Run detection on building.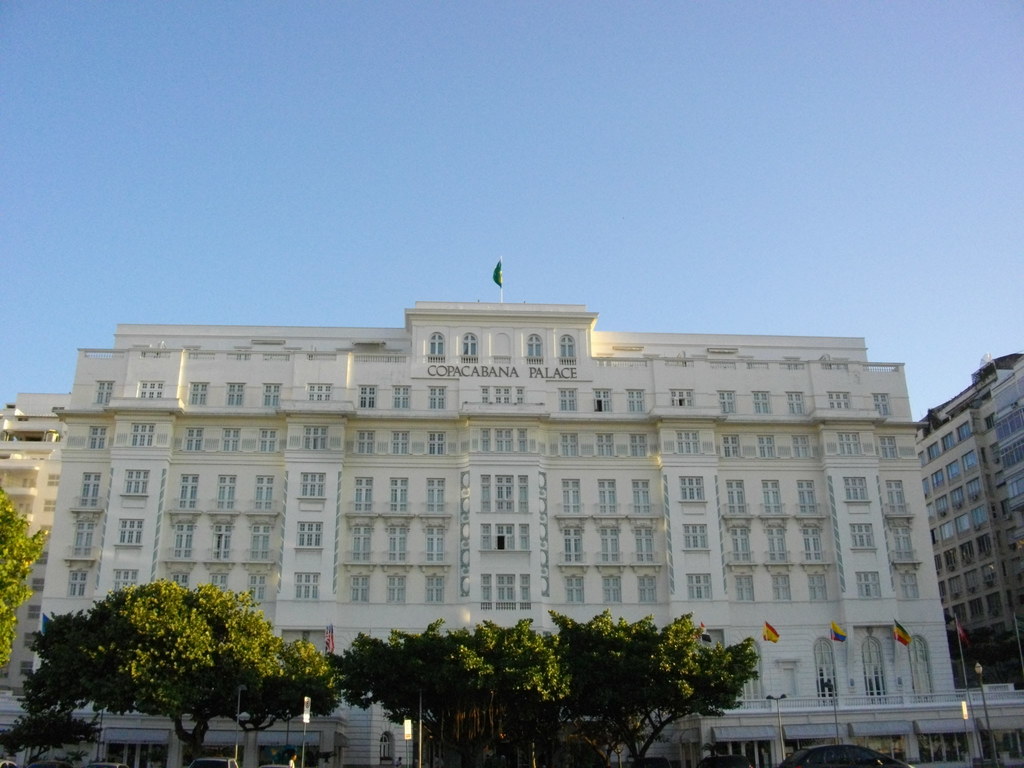
Result: 29 245 959 766.
